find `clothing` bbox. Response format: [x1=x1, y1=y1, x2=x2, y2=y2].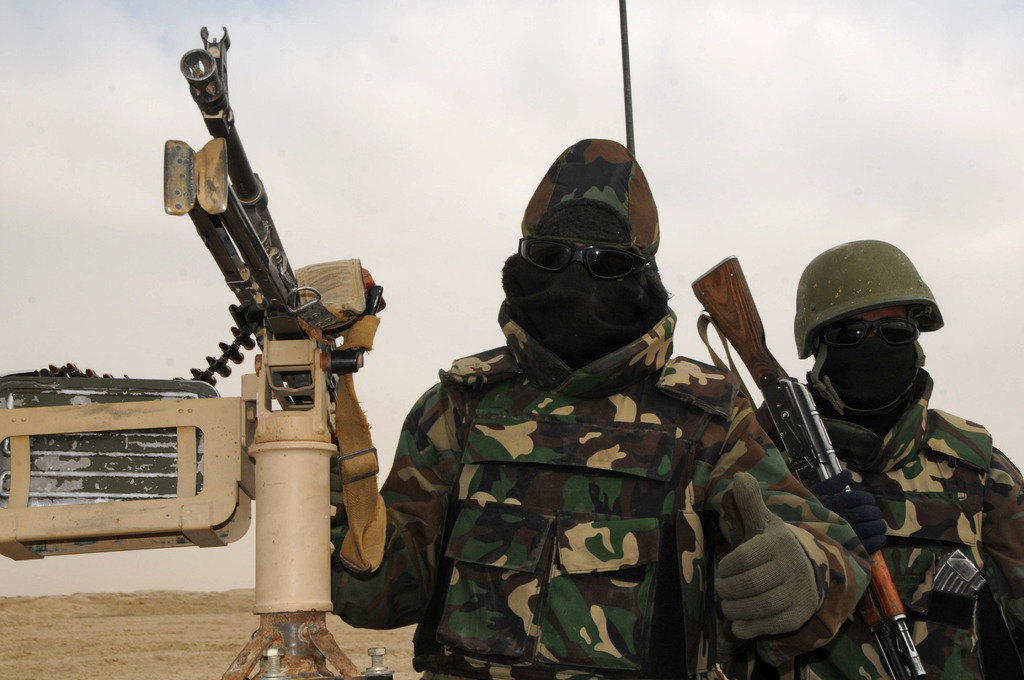
[x1=757, y1=371, x2=1023, y2=679].
